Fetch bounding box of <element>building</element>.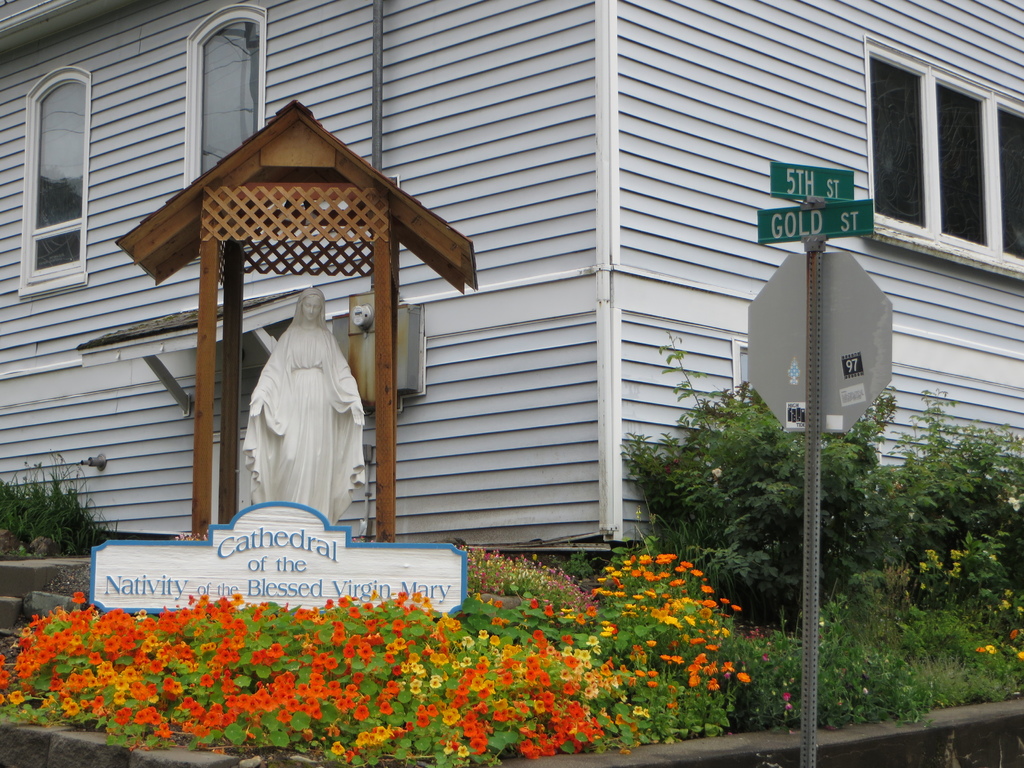
Bbox: (left=0, top=0, right=1023, bottom=563).
